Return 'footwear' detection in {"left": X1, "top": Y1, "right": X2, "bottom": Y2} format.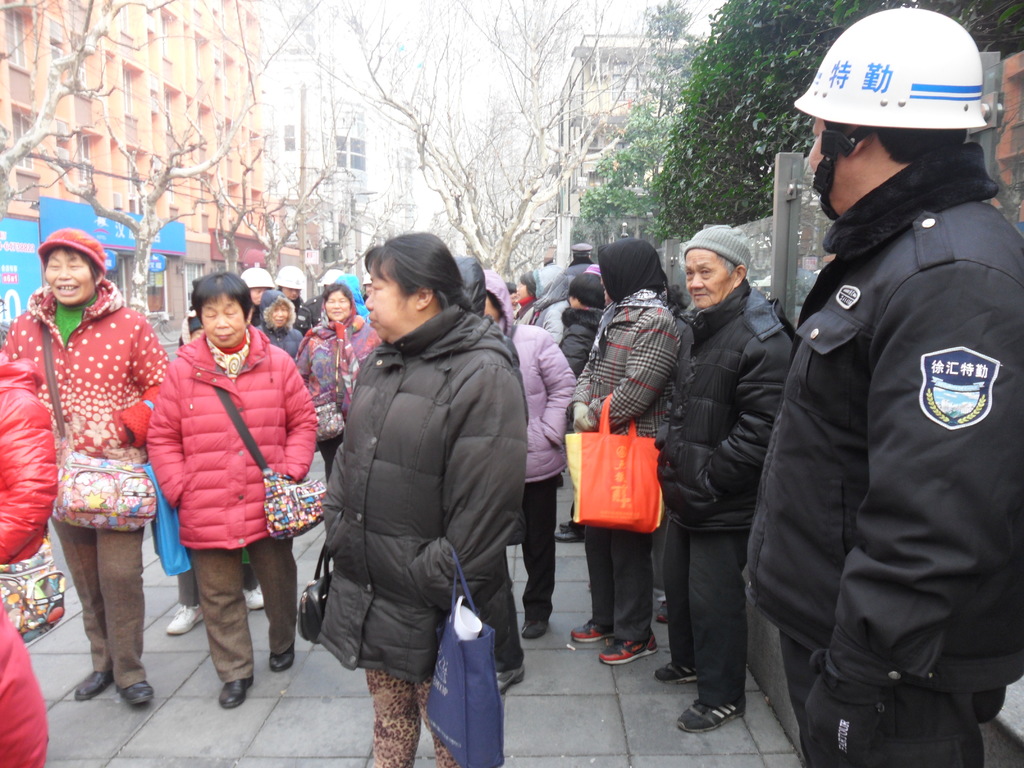
{"left": 68, "top": 667, "right": 113, "bottom": 701}.
